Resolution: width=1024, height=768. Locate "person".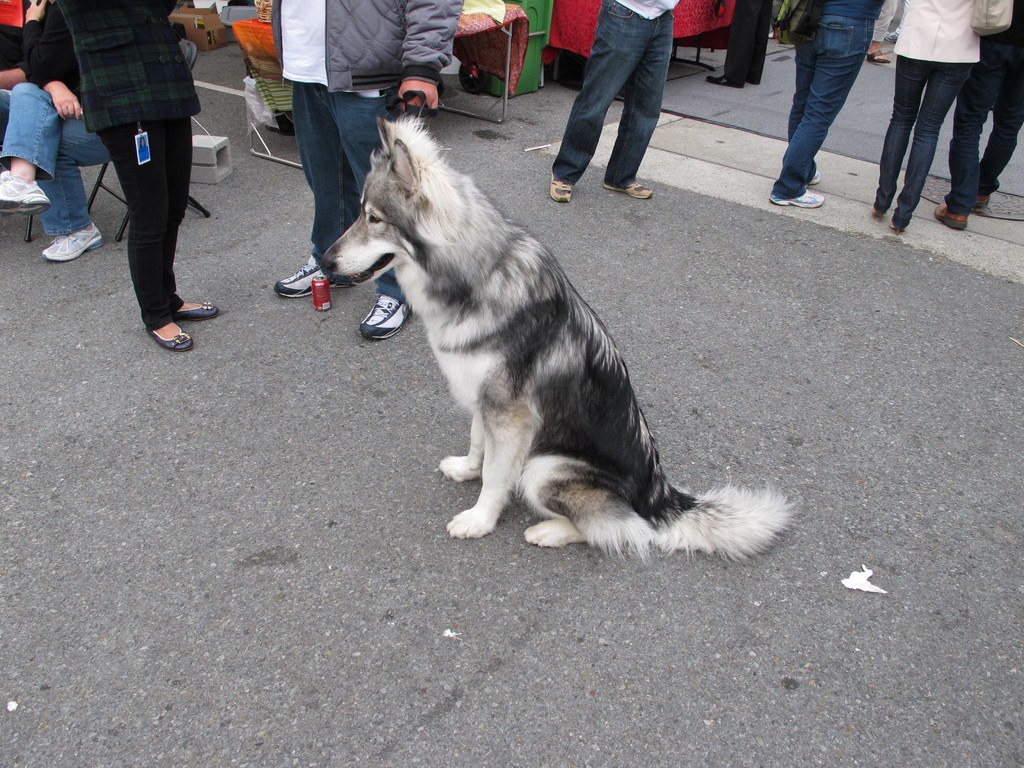
(x1=871, y1=0, x2=1007, y2=232).
